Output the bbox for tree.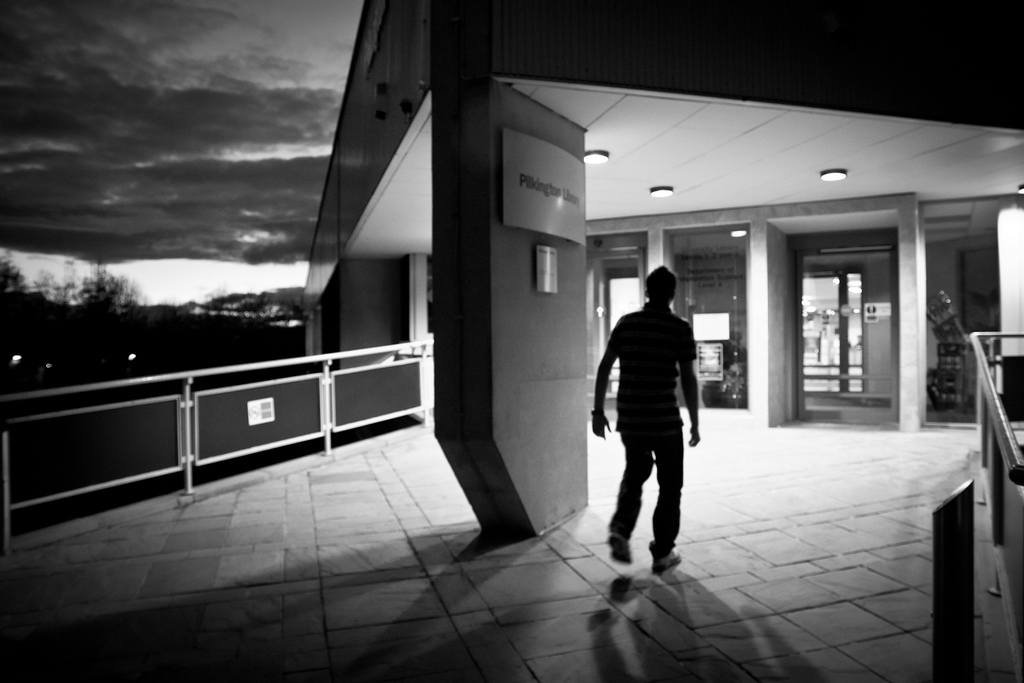
(left=242, top=284, right=268, bottom=326).
